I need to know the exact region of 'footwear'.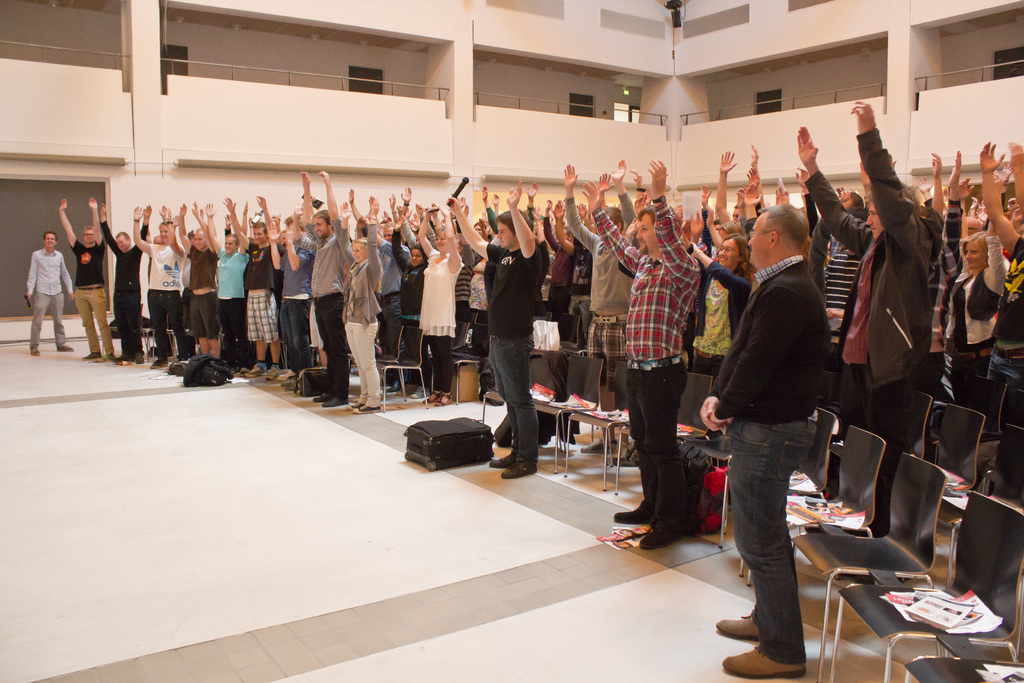
Region: (314, 391, 332, 402).
